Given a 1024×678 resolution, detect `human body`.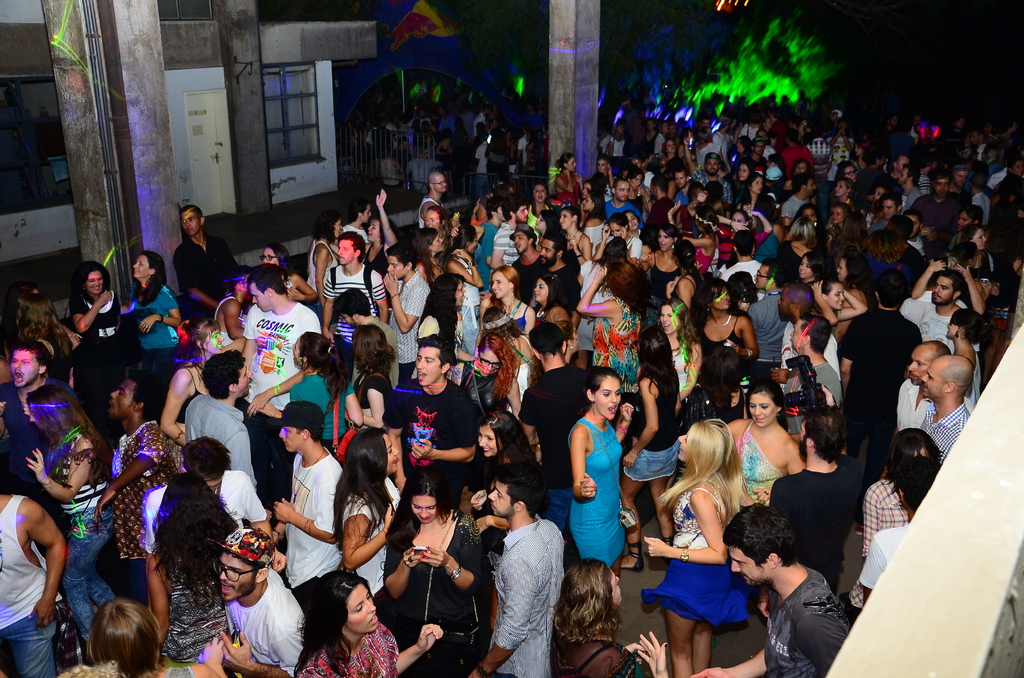
region(469, 408, 543, 556).
